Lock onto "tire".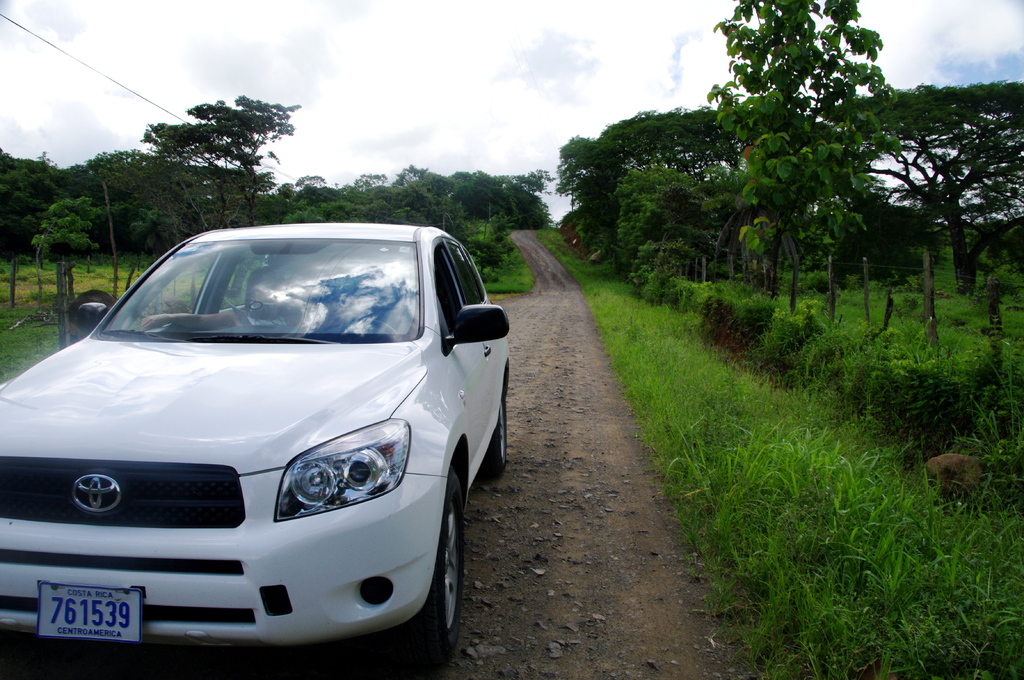
Locked: l=412, t=472, r=468, b=665.
